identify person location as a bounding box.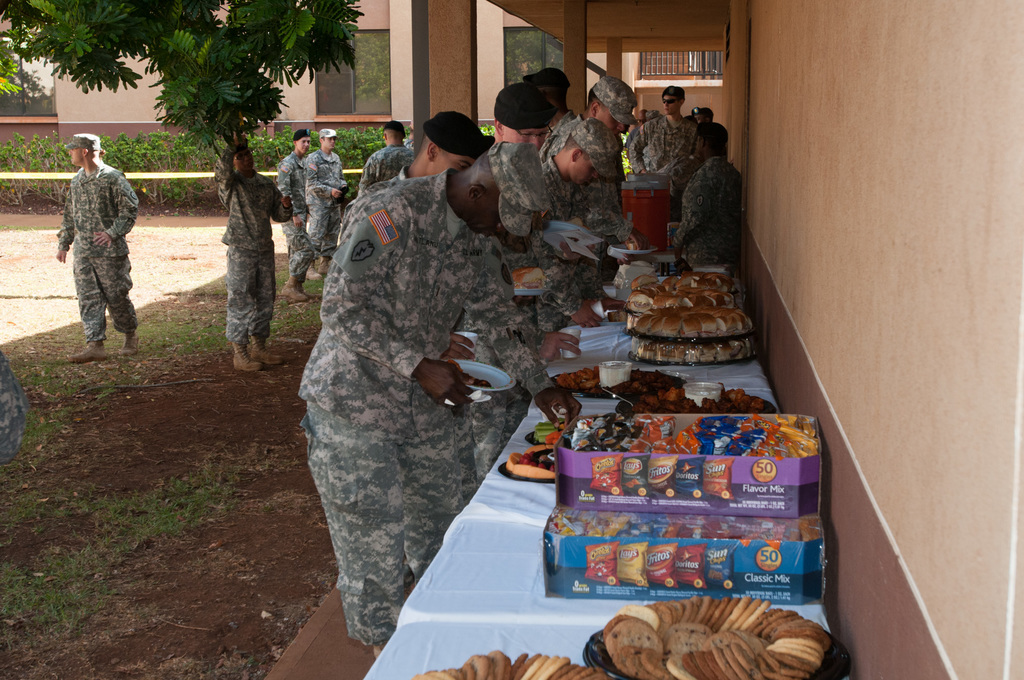
{"x1": 543, "y1": 106, "x2": 619, "y2": 268}.
